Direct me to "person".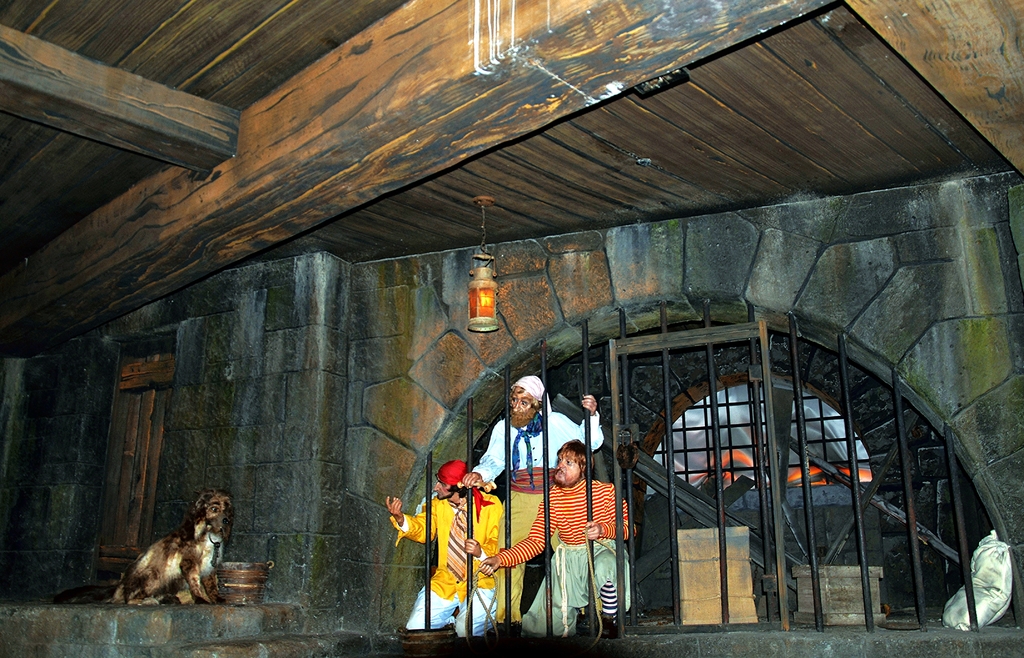
Direction: (458,370,608,632).
